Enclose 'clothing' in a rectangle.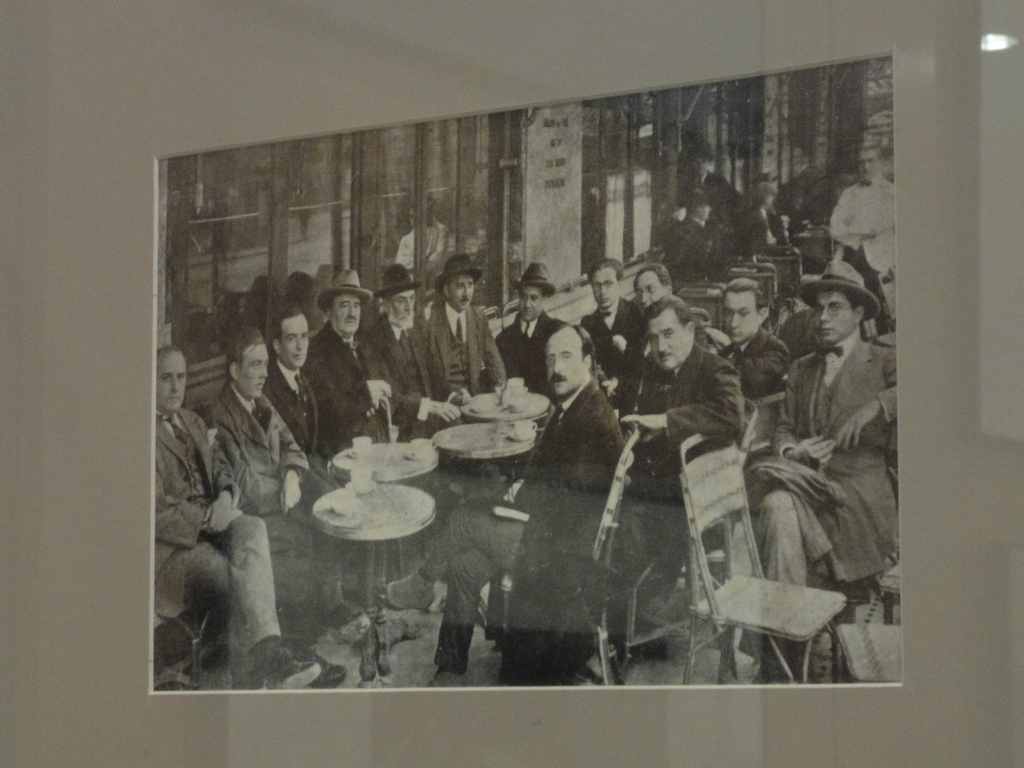
bbox=[577, 292, 648, 384].
